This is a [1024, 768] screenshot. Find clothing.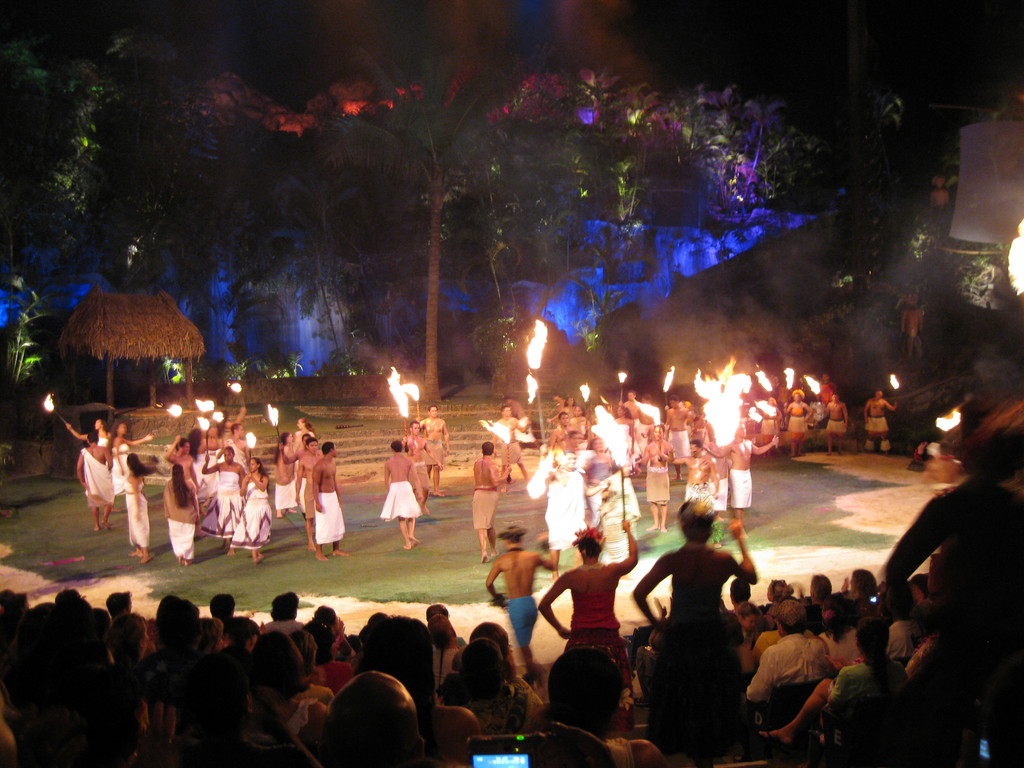
Bounding box: pyautogui.locateOnScreen(160, 478, 200, 556).
